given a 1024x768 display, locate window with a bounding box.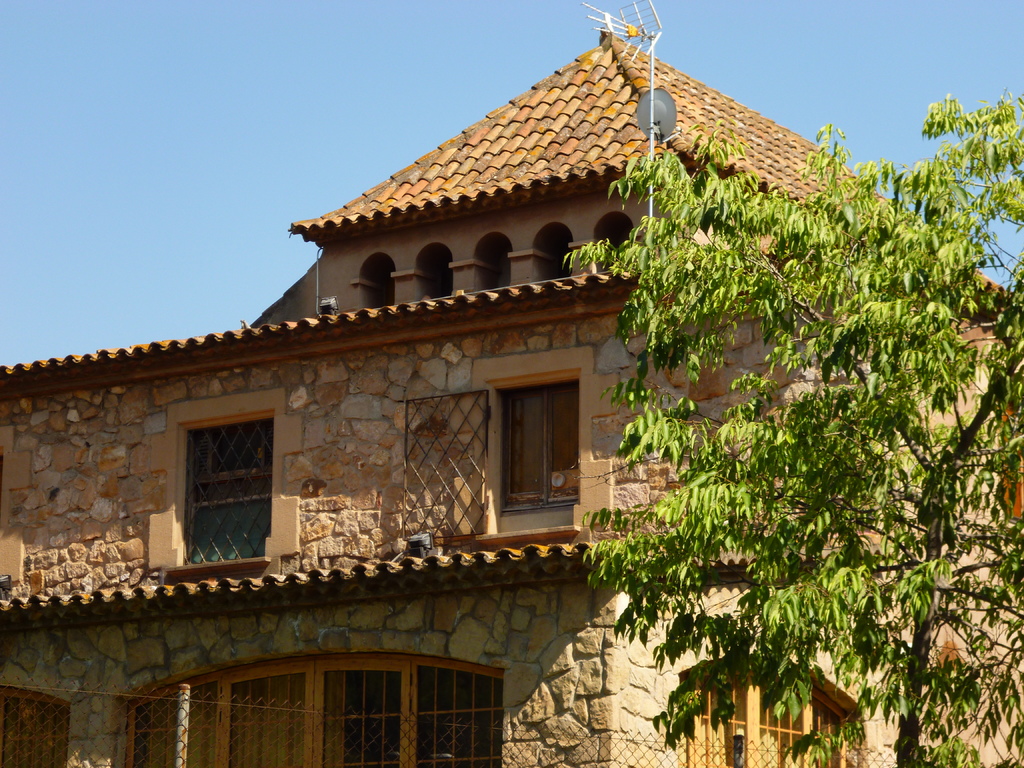
Located: [left=497, top=385, right=589, bottom=511].
